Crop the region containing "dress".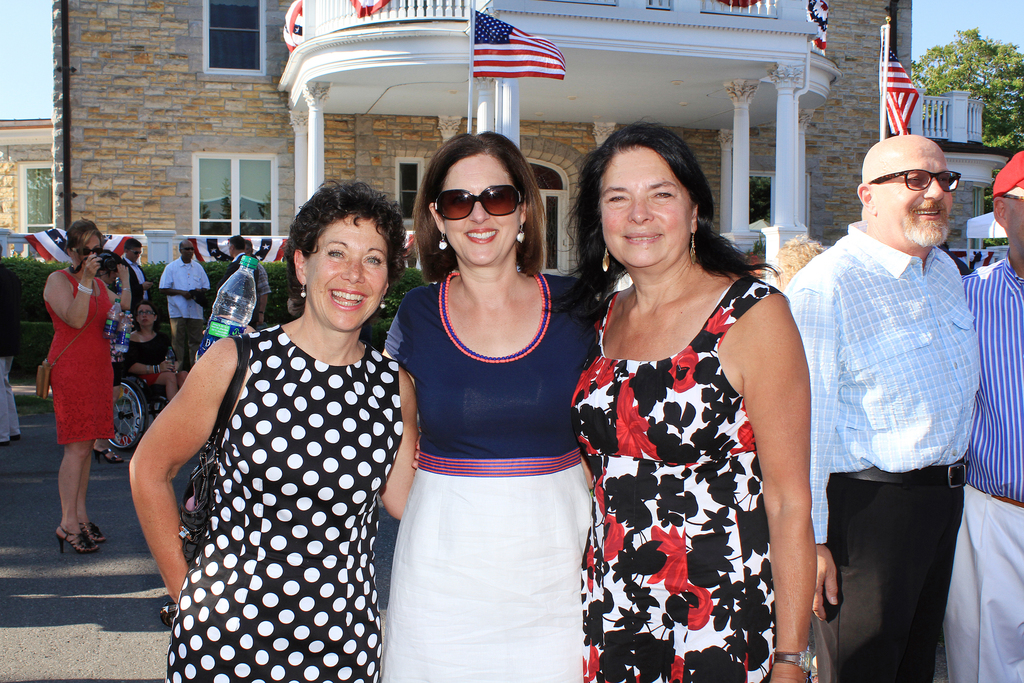
Crop region: (165,324,401,682).
